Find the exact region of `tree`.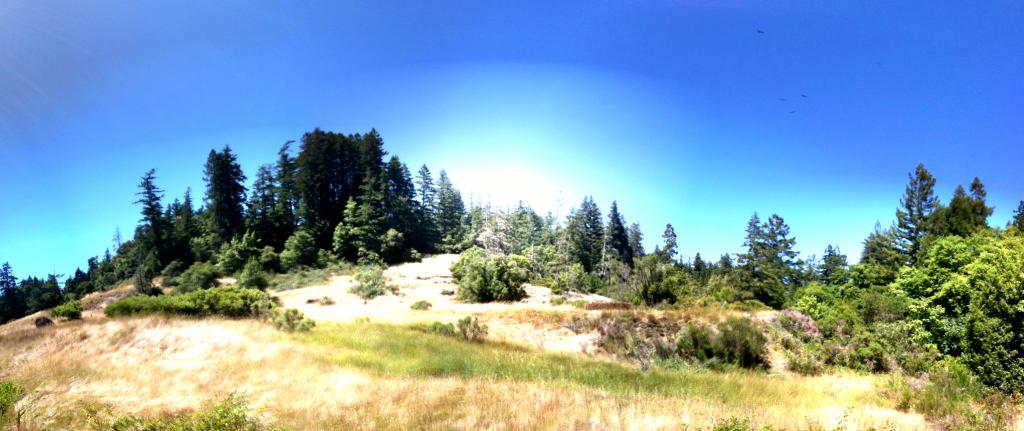
Exact region: box=[65, 227, 131, 304].
